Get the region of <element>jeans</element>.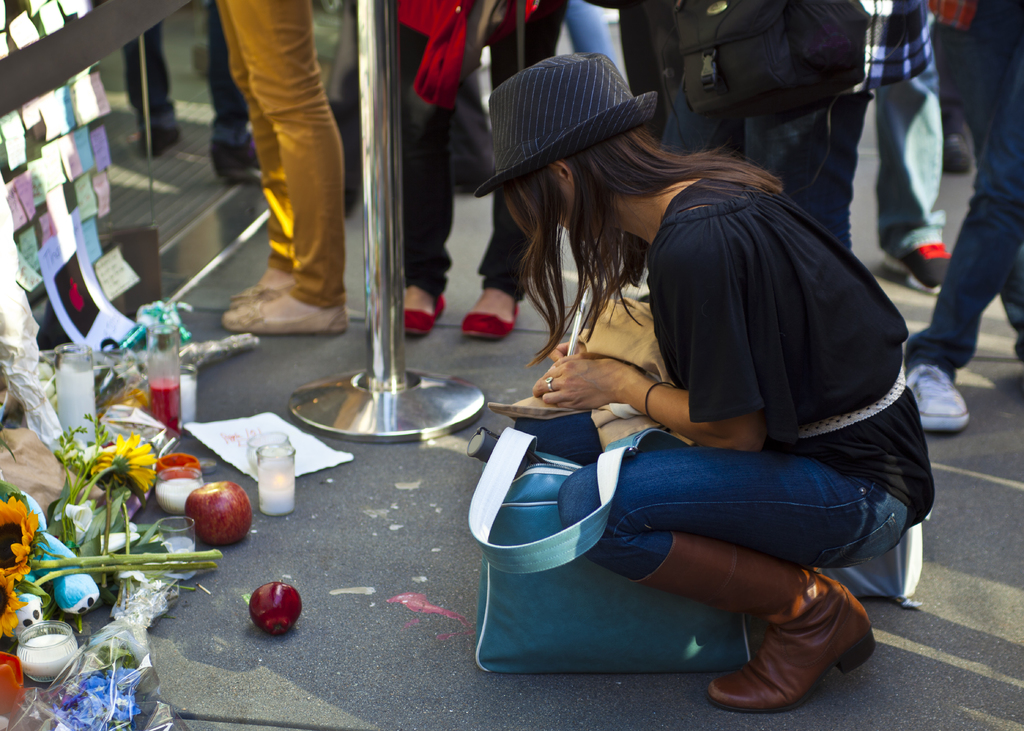
pyautogui.locateOnScreen(207, 0, 250, 147).
